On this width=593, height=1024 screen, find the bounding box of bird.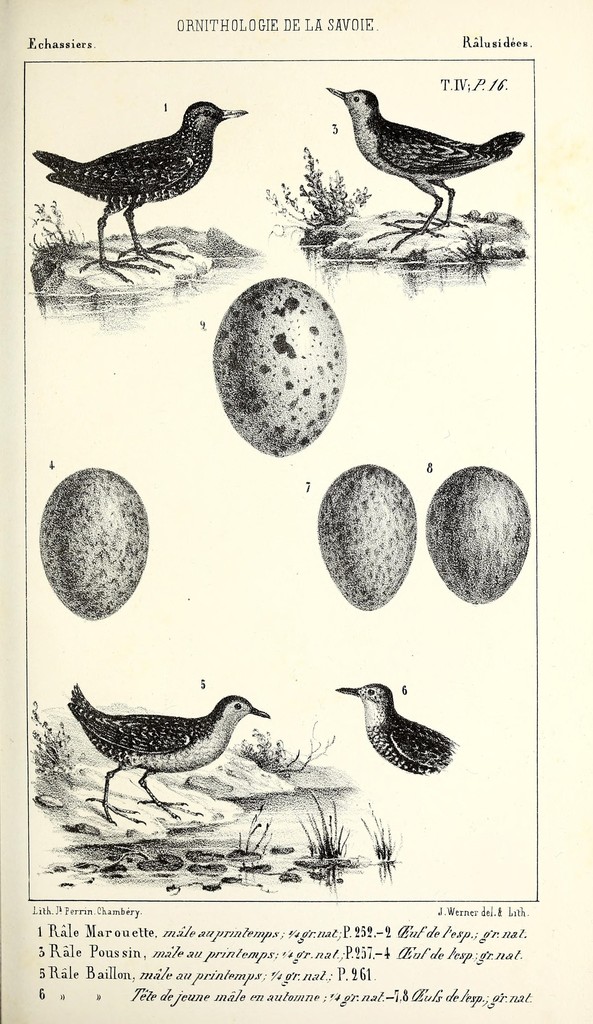
Bounding box: [333,676,455,774].
